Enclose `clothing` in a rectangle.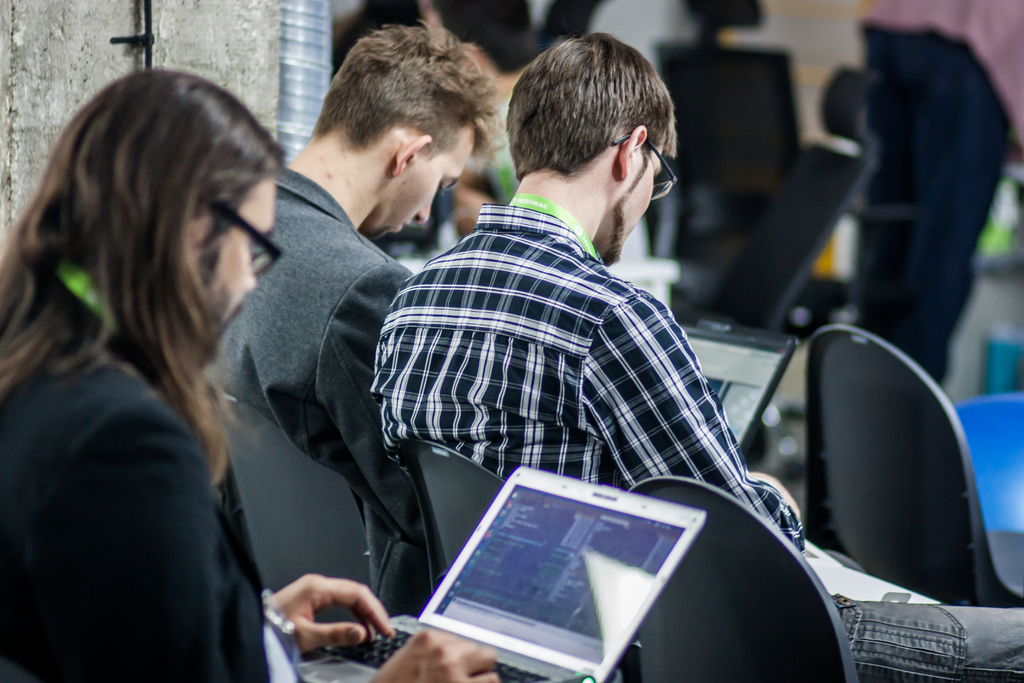
Rect(207, 171, 415, 595).
